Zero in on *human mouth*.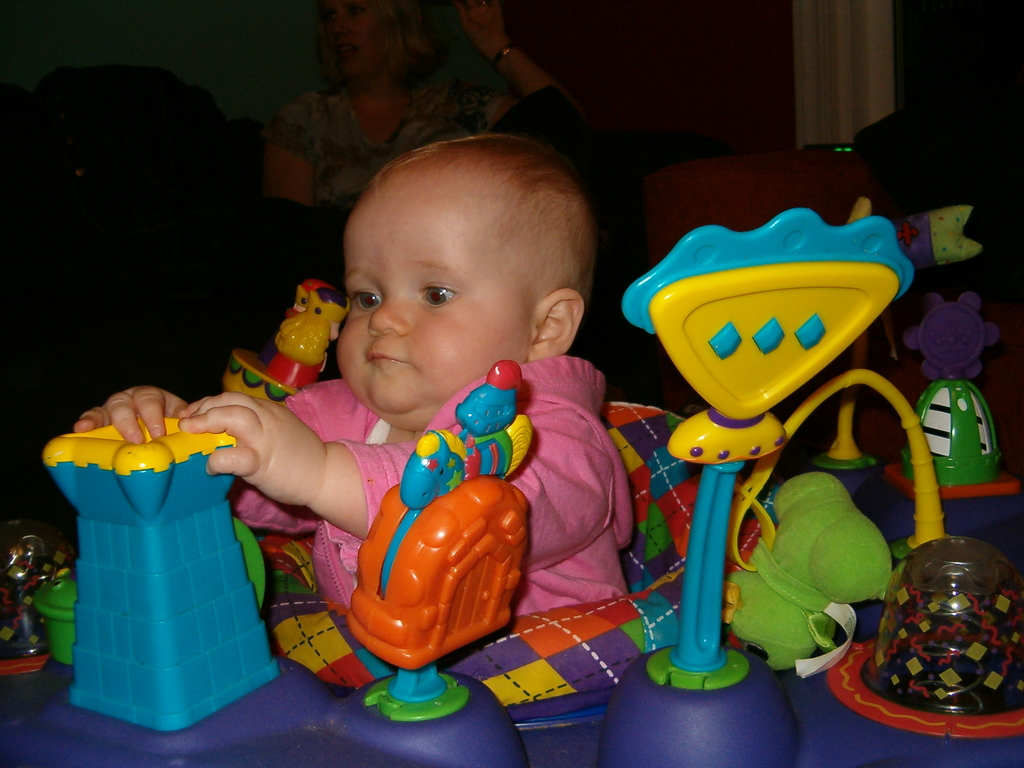
Zeroed in: left=364, top=354, right=401, bottom=362.
